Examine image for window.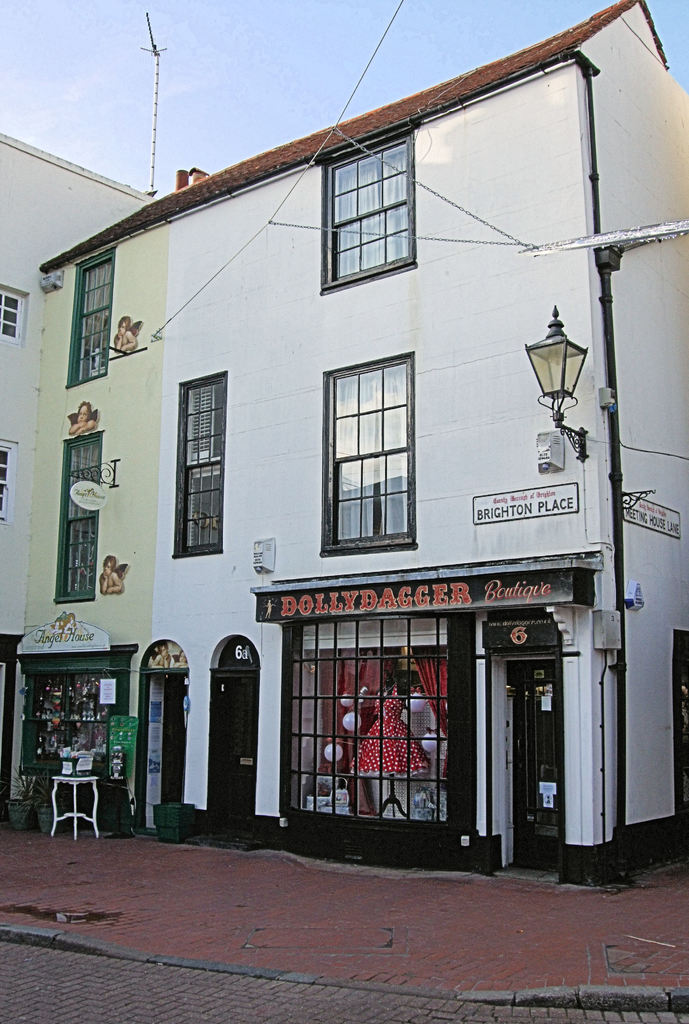
Examination result: (177, 367, 226, 561).
